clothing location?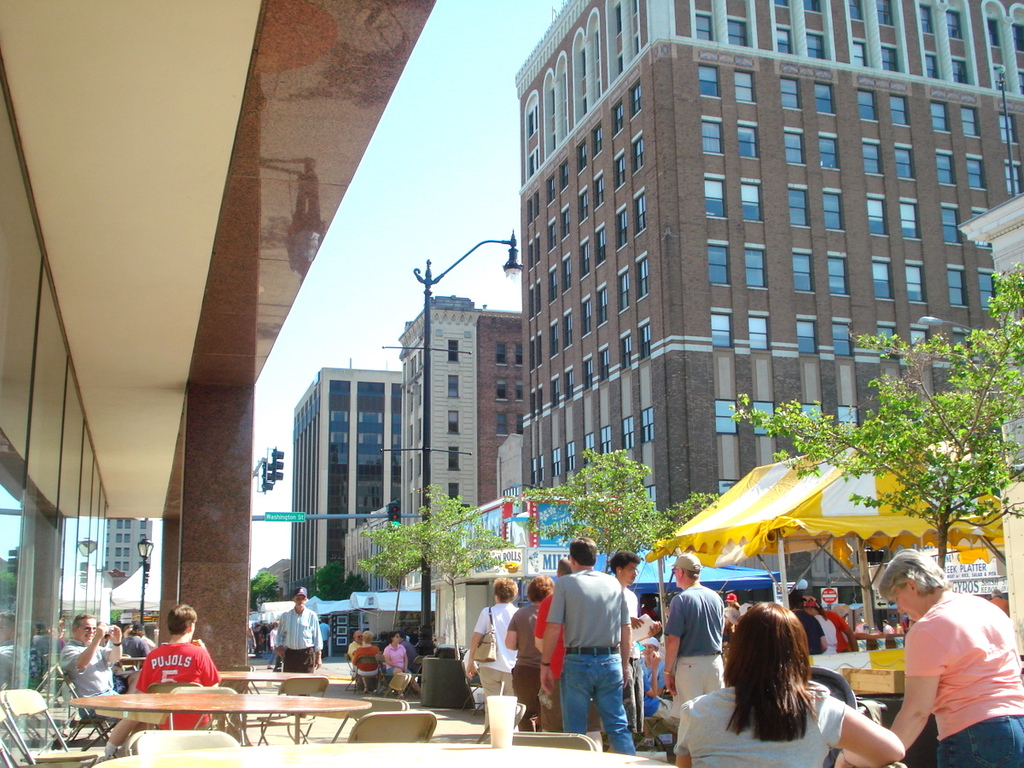
464:602:523:707
